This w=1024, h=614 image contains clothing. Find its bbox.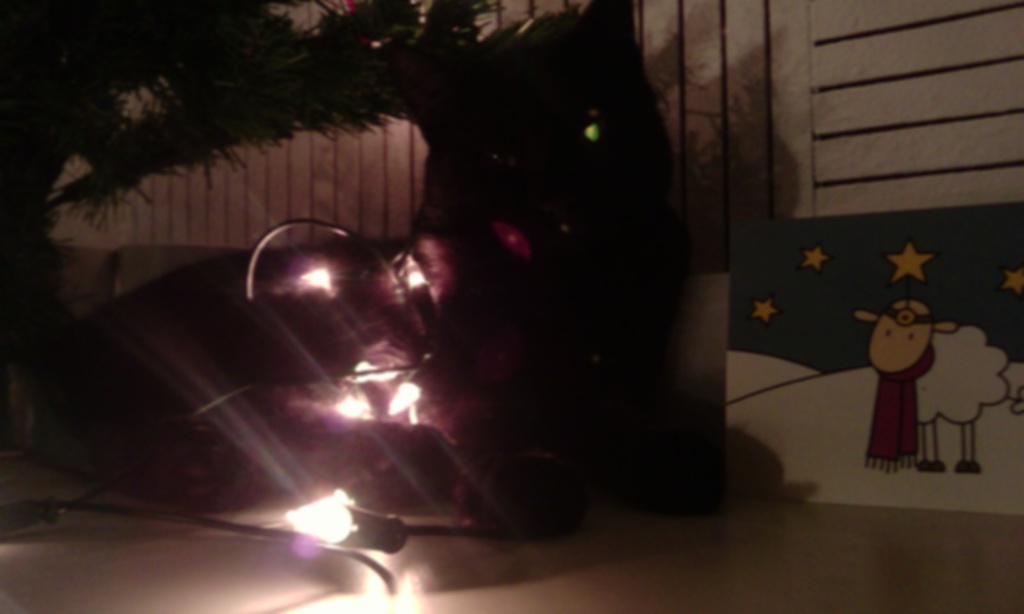
[x1=864, y1=348, x2=936, y2=473].
